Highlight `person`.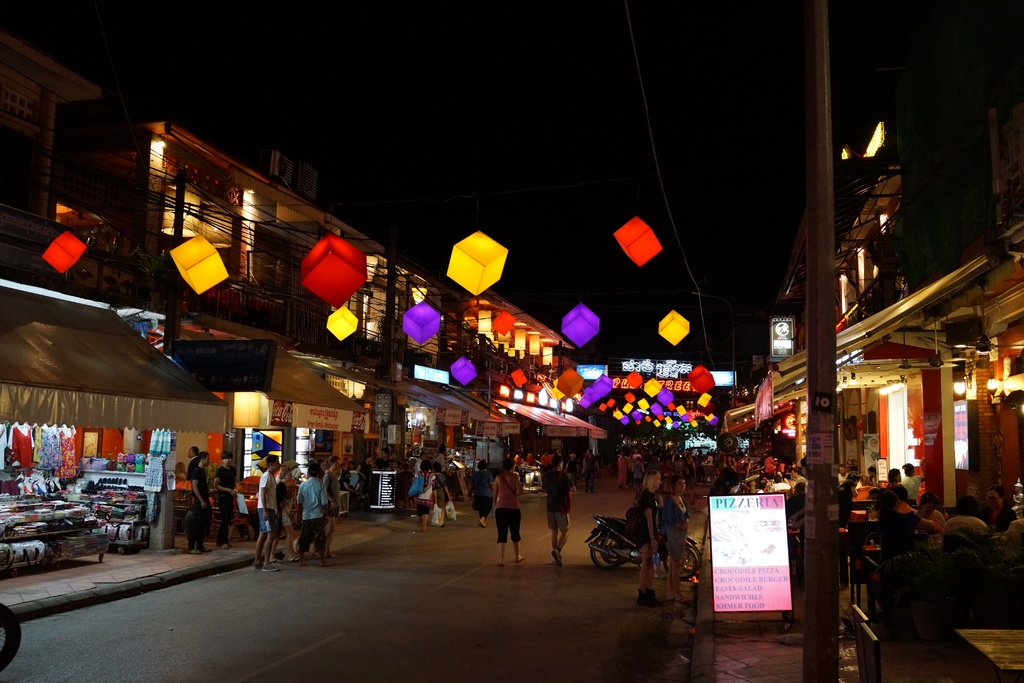
Highlighted region: crop(417, 465, 429, 530).
